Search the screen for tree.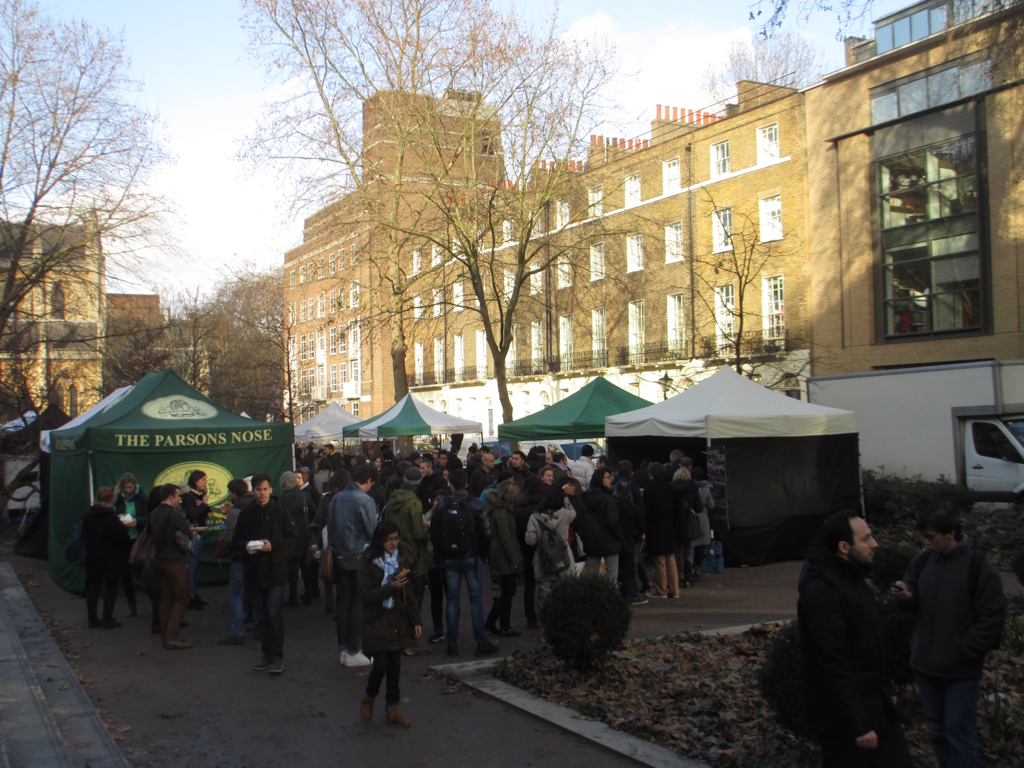
Found at <box>704,23,836,82</box>.
